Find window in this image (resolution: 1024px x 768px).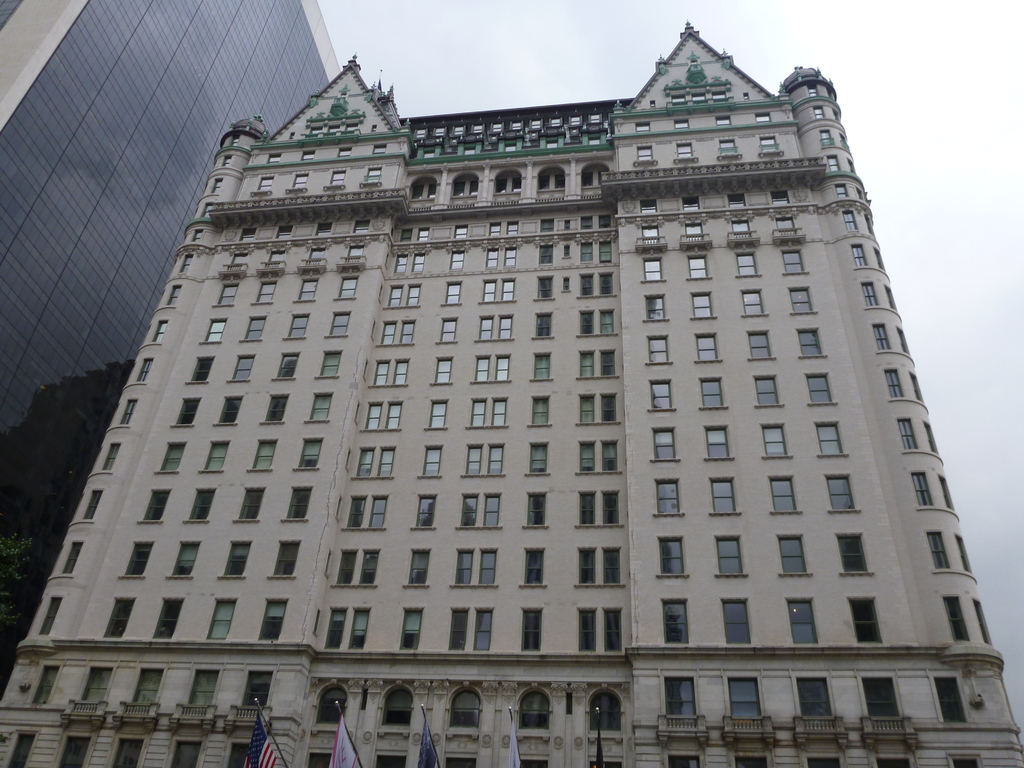
bbox=(27, 662, 61, 707).
